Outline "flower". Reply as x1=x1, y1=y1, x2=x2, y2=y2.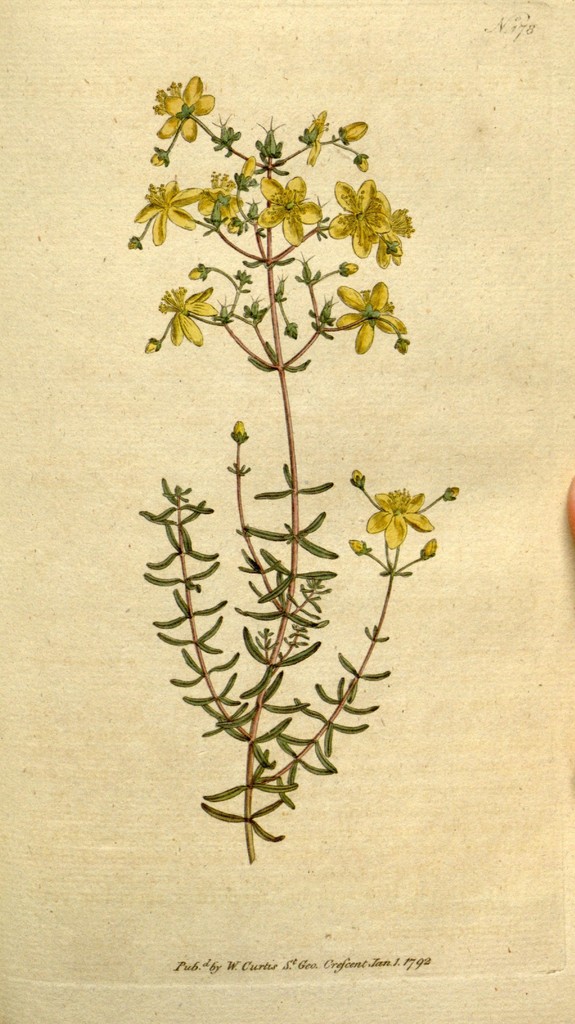
x1=134, y1=174, x2=209, y2=243.
